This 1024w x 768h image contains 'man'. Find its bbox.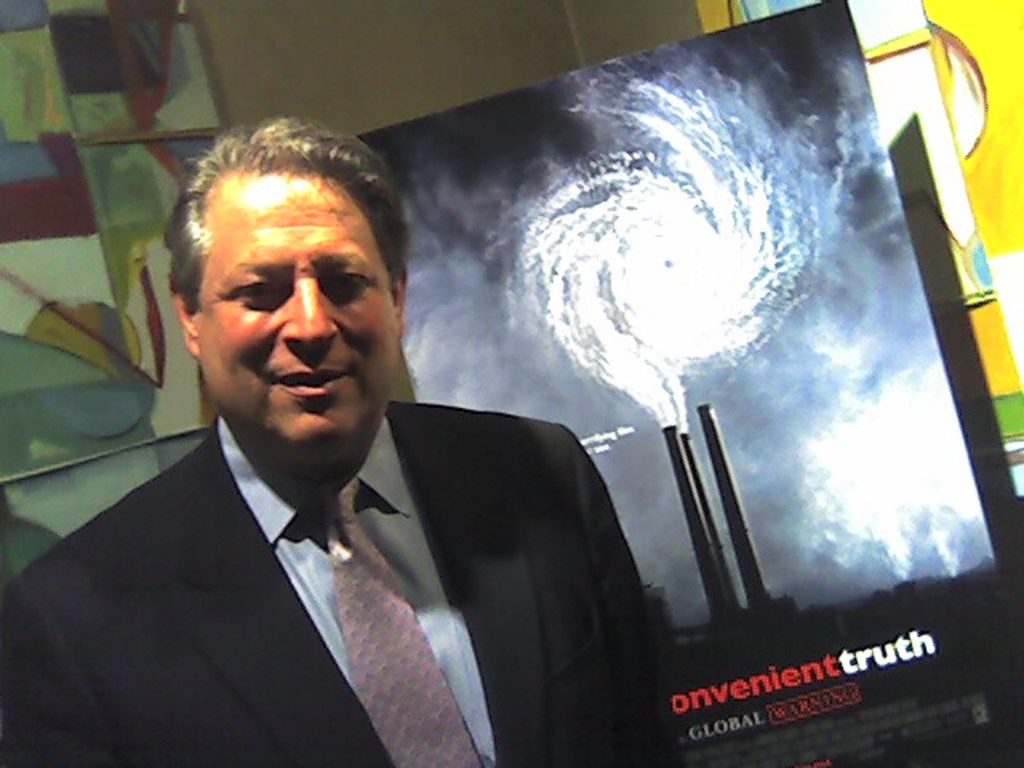
{"left": 10, "top": 126, "right": 704, "bottom": 755}.
